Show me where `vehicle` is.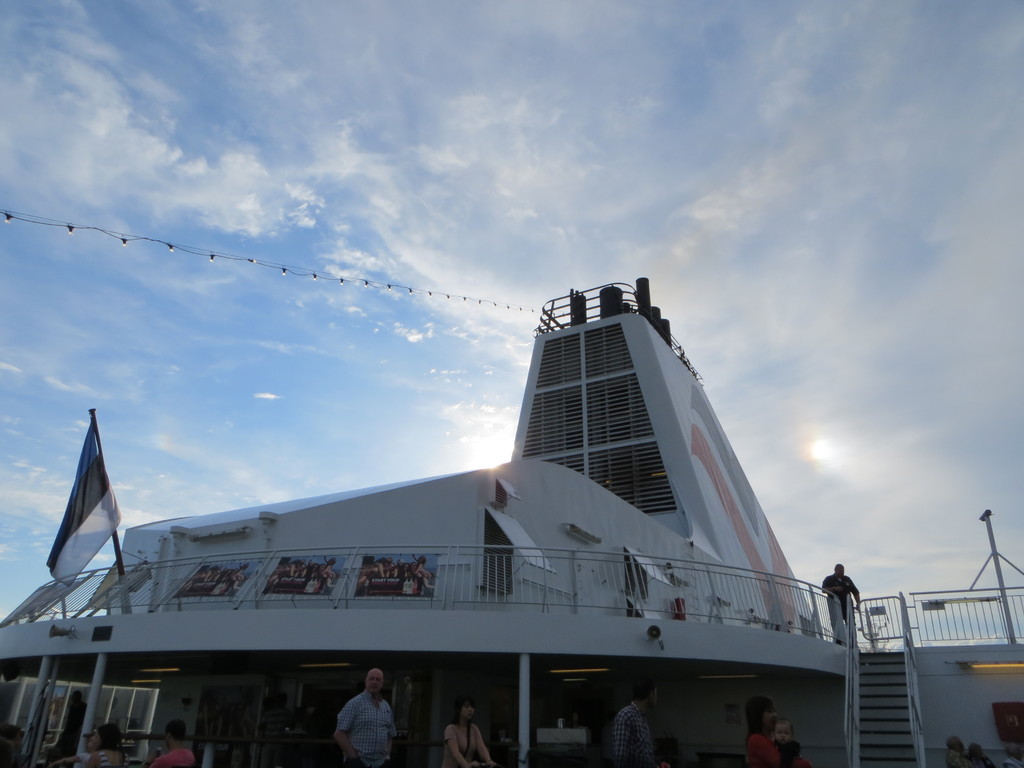
`vehicle` is at x1=1 y1=274 x2=1023 y2=767.
